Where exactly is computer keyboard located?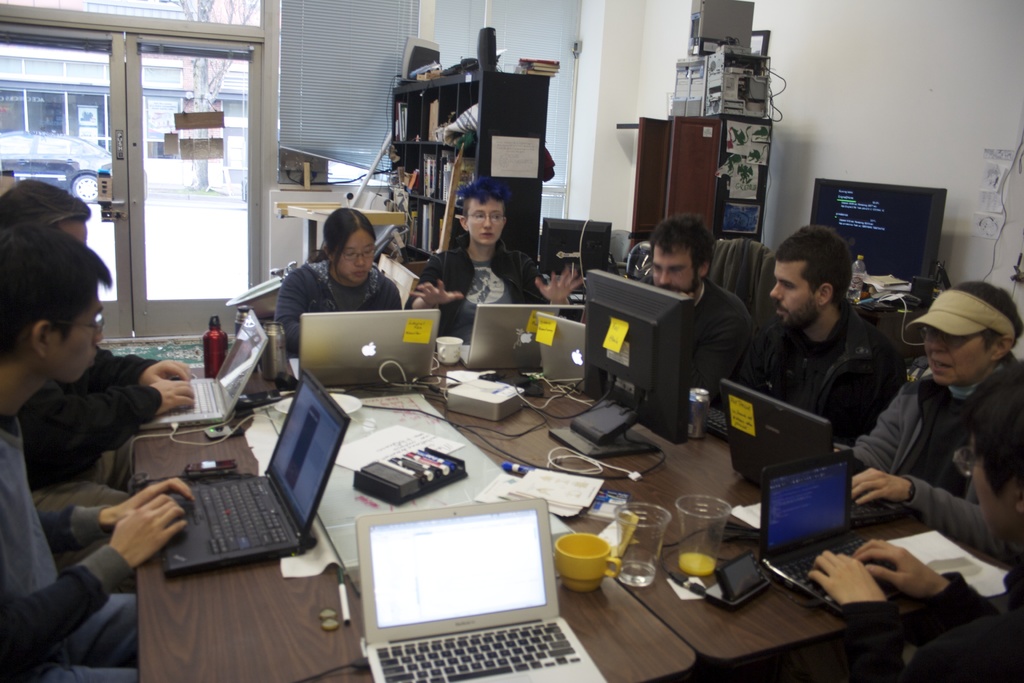
Its bounding box is <bbox>703, 406, 726, 437</bbox>.
